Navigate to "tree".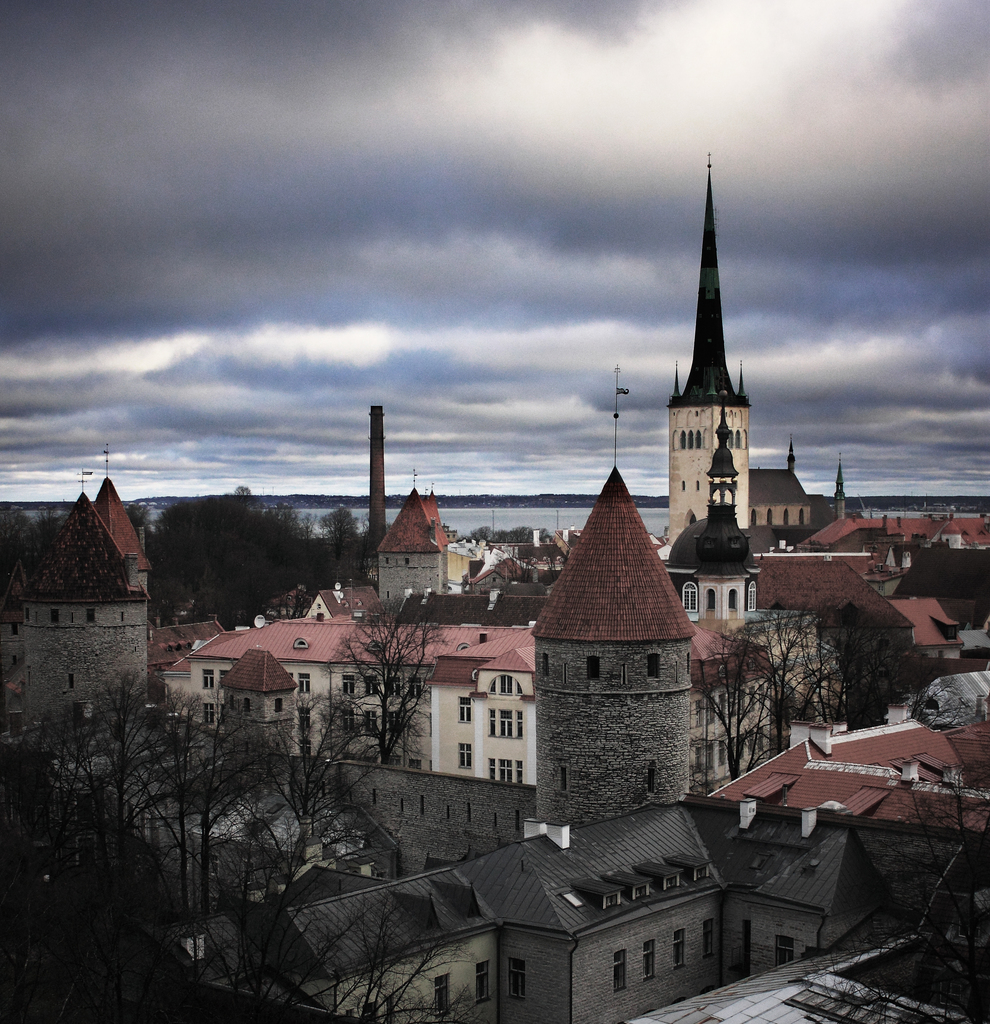
Navigation target: crop(802, 770, 989, 1023).
